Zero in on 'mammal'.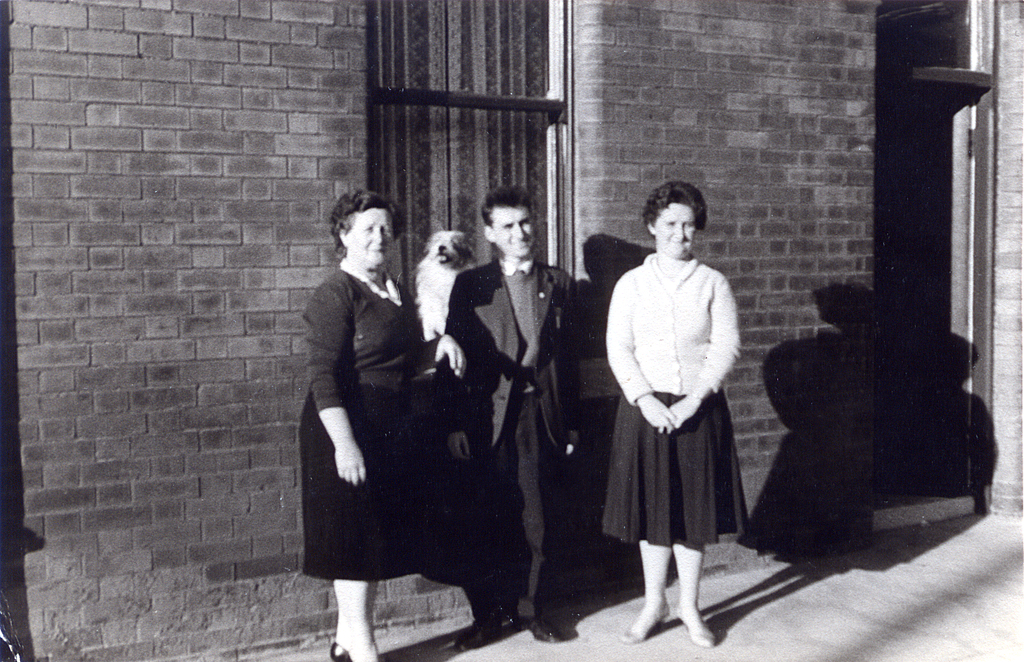
Zeroed in: Rect(415, 224, 479, 359).
